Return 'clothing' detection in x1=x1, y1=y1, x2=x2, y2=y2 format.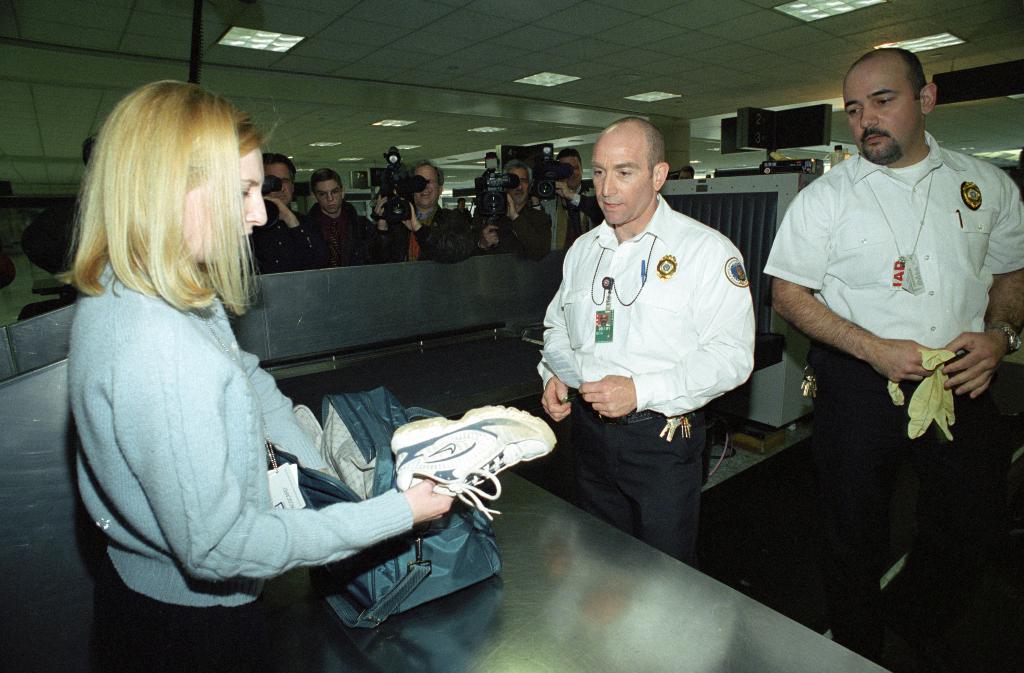
x1=312, y1=204, x2=378, y2=263.
